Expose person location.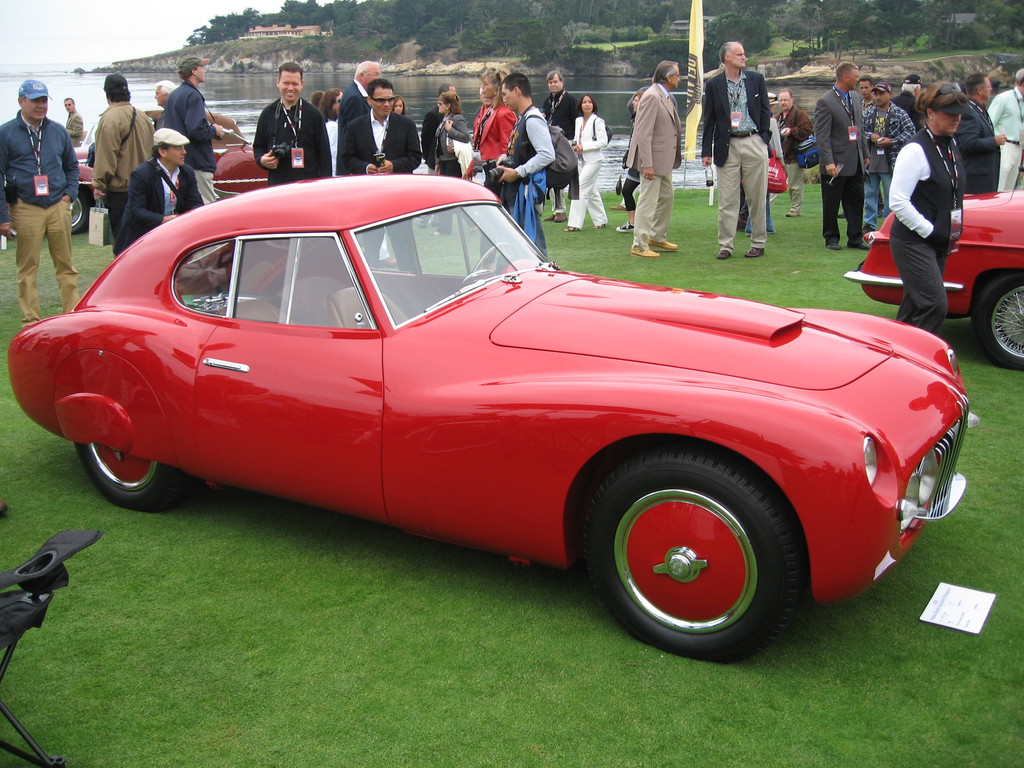
Exposed at 0:79:82:325.
